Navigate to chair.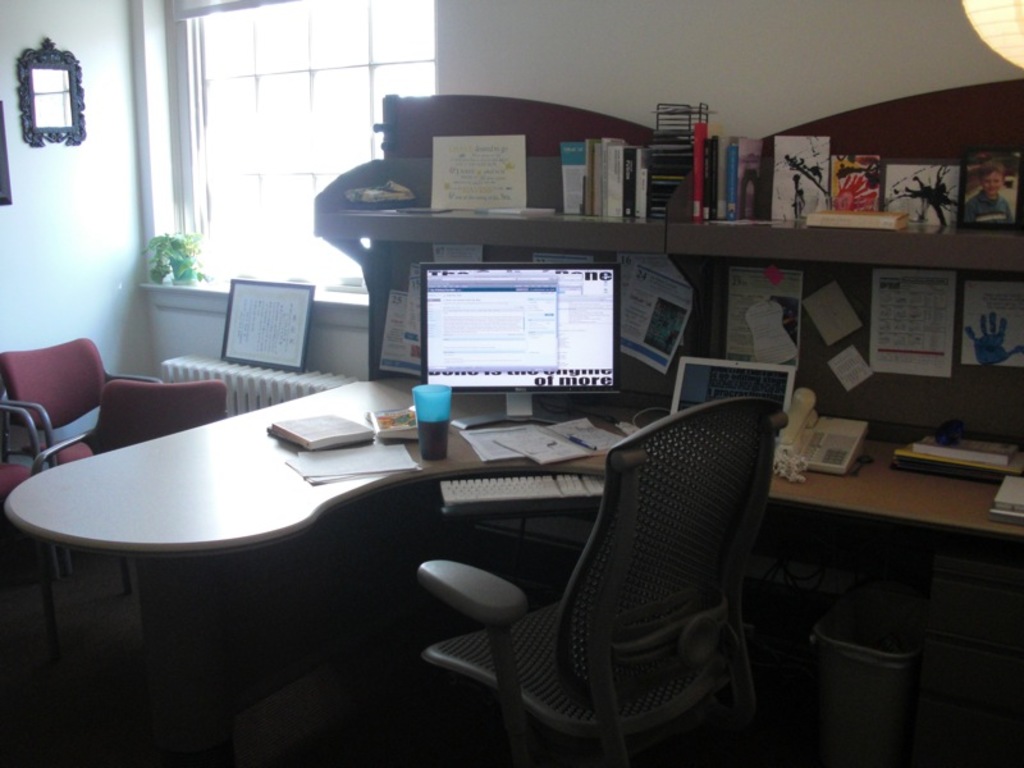
Navigation target: 438:398:782:767.
